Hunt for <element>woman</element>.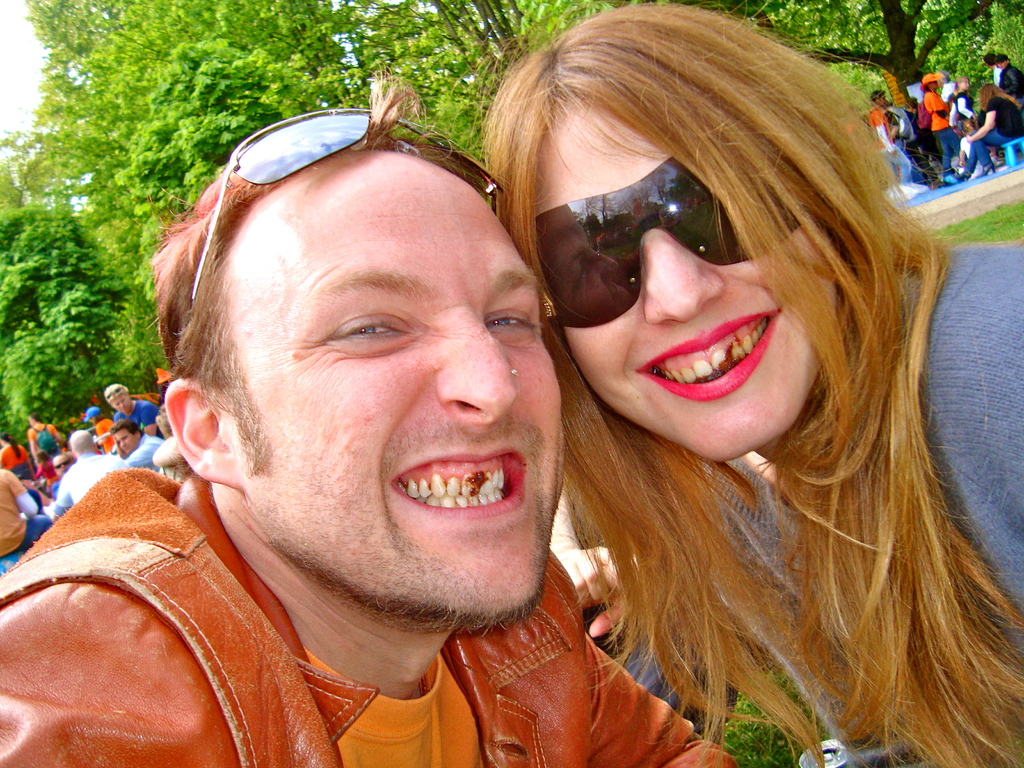
Hunted down at 922 69 952 164.
